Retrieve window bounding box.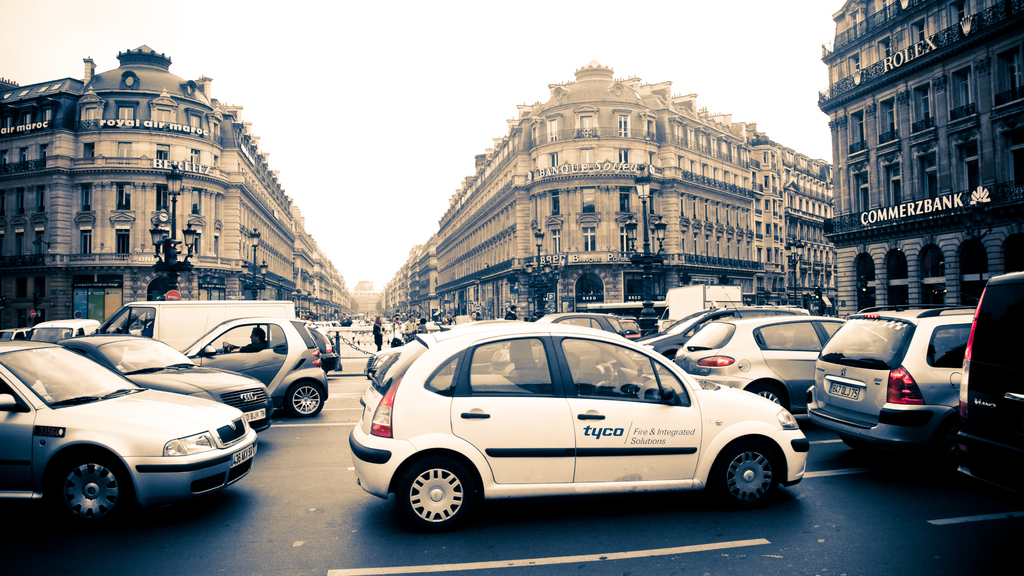
Bounding box: <bbox>120, 144, 131, 159</bbox>.
